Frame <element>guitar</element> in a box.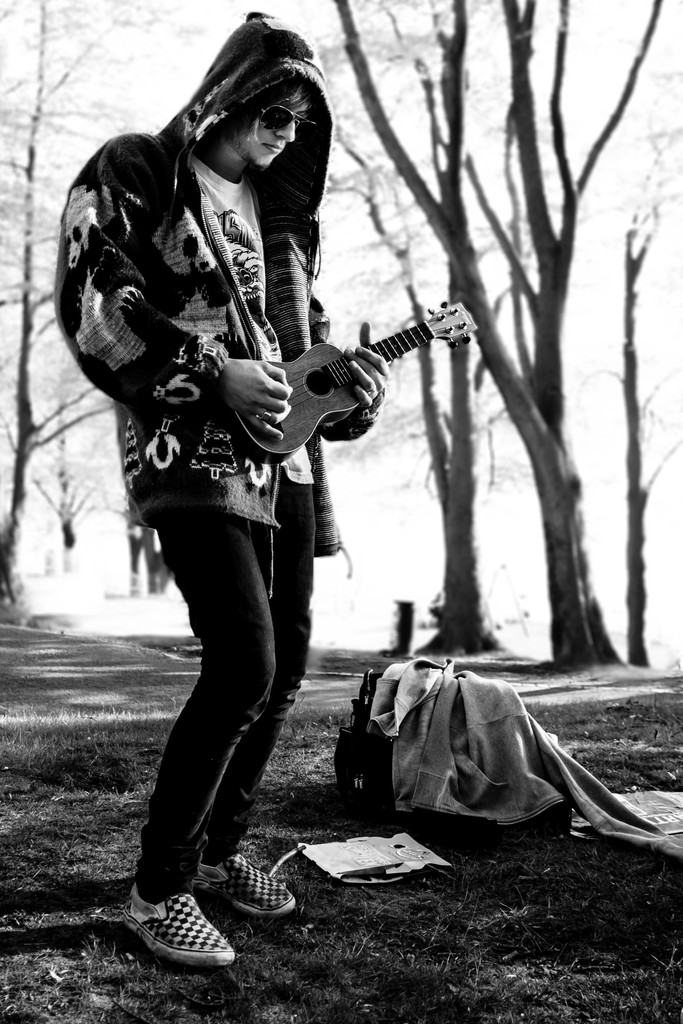
region(187, 271, 479, 472).
